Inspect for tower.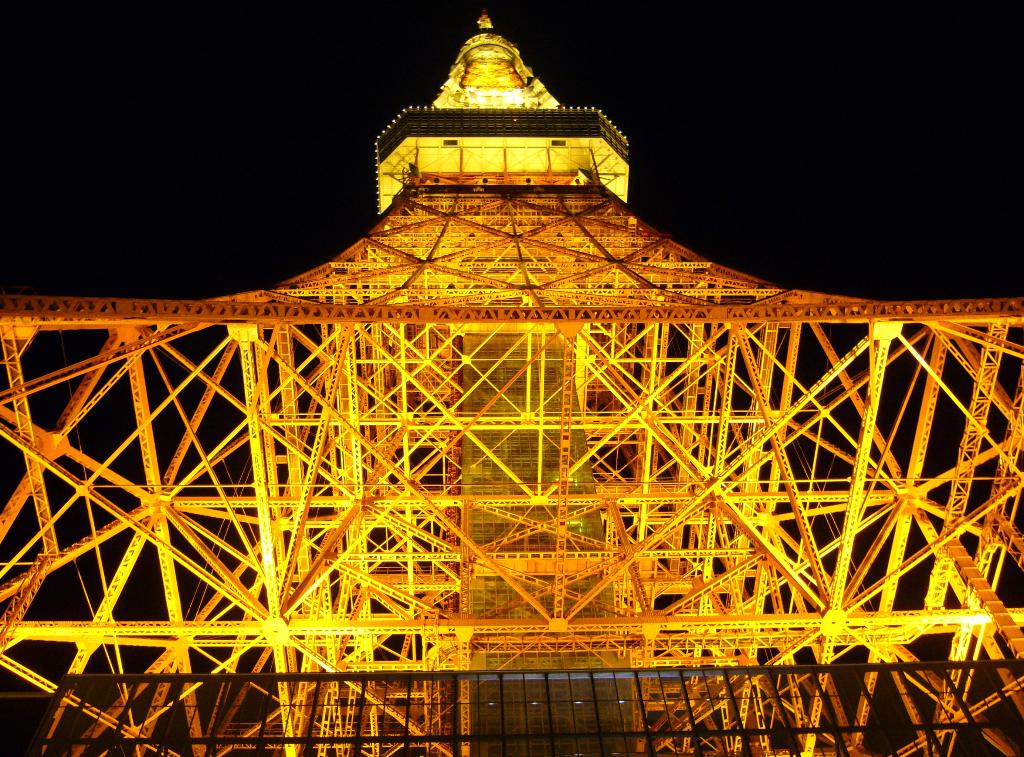
Inspection: (left=0, top=13, right=1023, bottom=756).
